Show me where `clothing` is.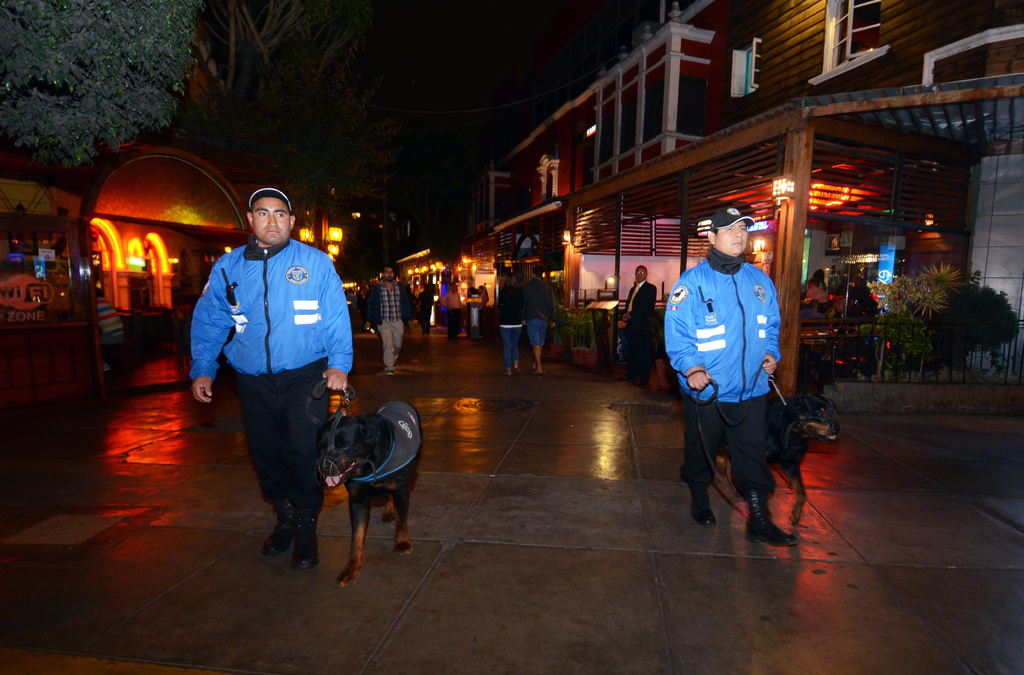
`clothing` is at crop(528, 272, 554, 354).
